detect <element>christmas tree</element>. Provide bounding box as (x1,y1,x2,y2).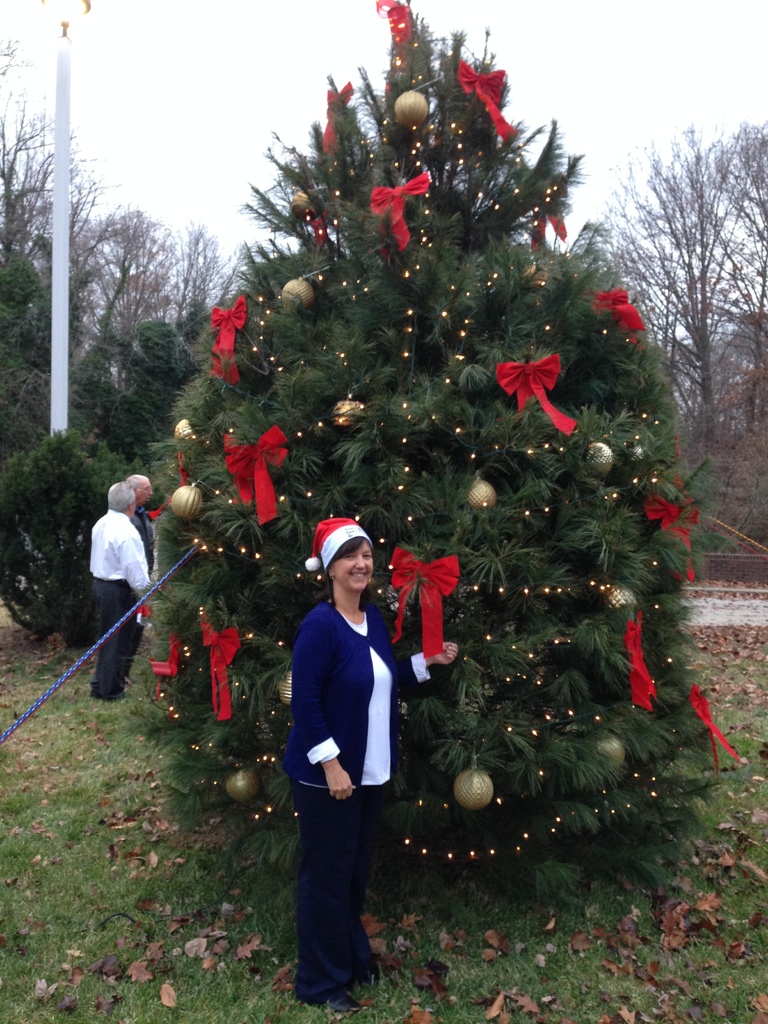
(150,1,739,897).
